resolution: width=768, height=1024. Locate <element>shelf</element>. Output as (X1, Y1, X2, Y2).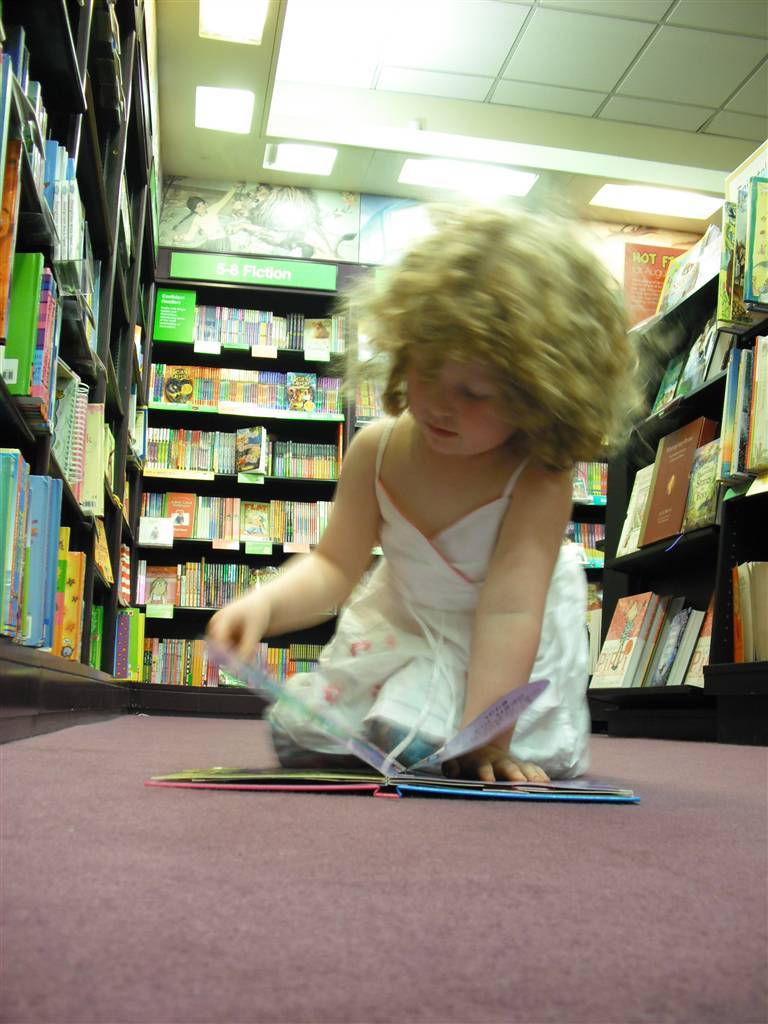
(29, 0, 97, 118).
